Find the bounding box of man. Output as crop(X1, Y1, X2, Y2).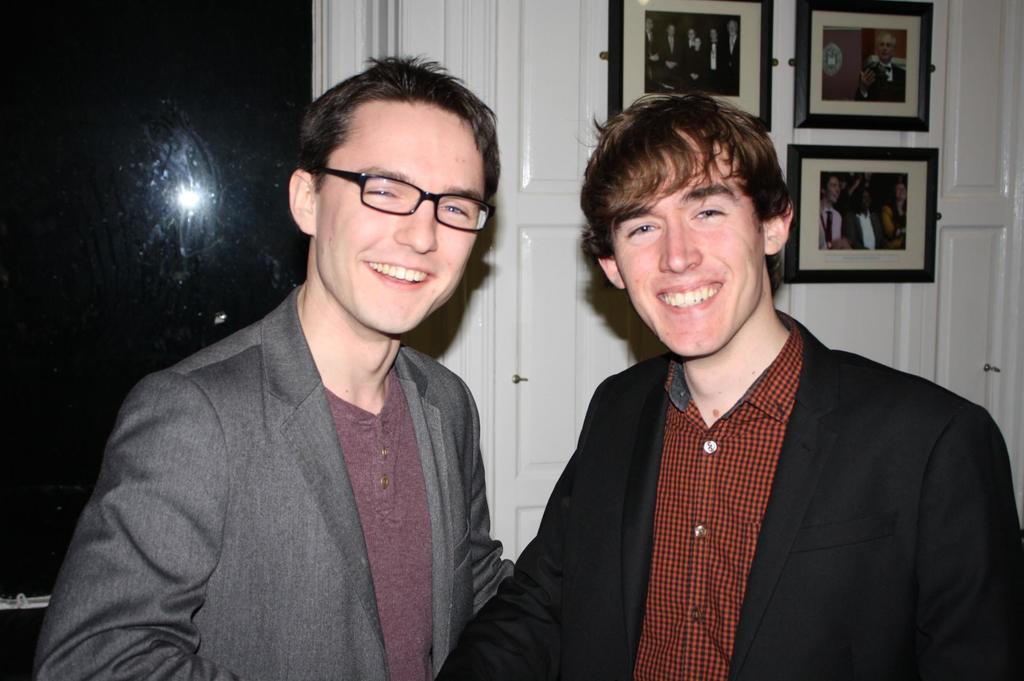
crop(677, 35, 703, 84).
